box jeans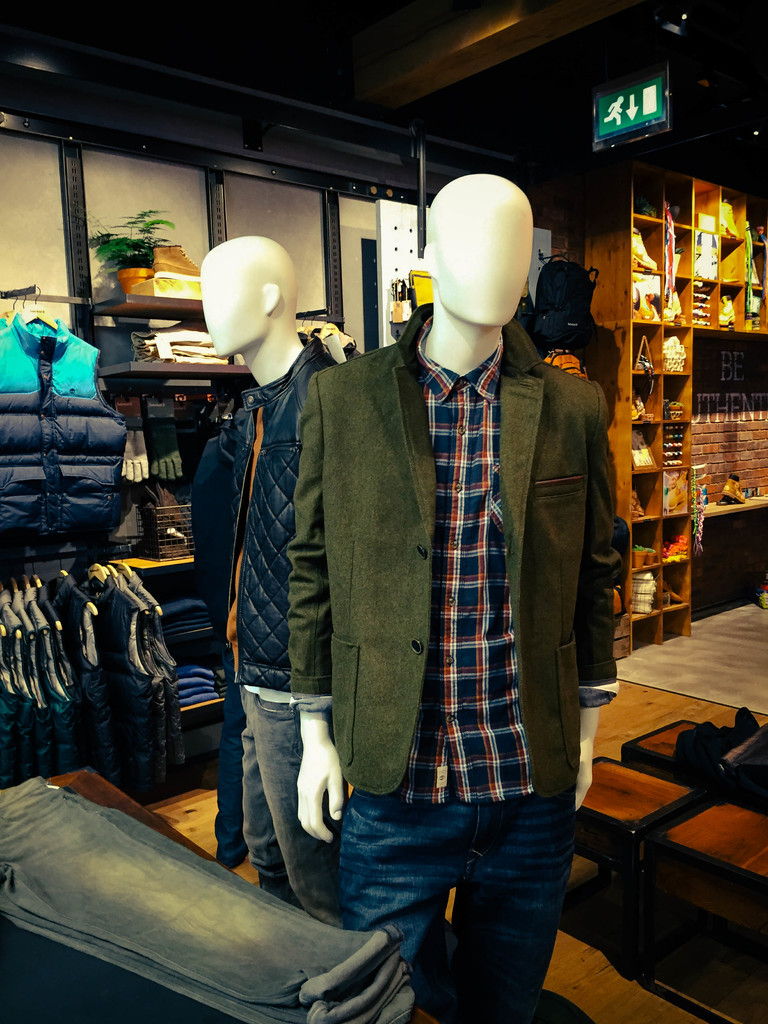
[left=337, top=788, right=572, bottom=1023]
